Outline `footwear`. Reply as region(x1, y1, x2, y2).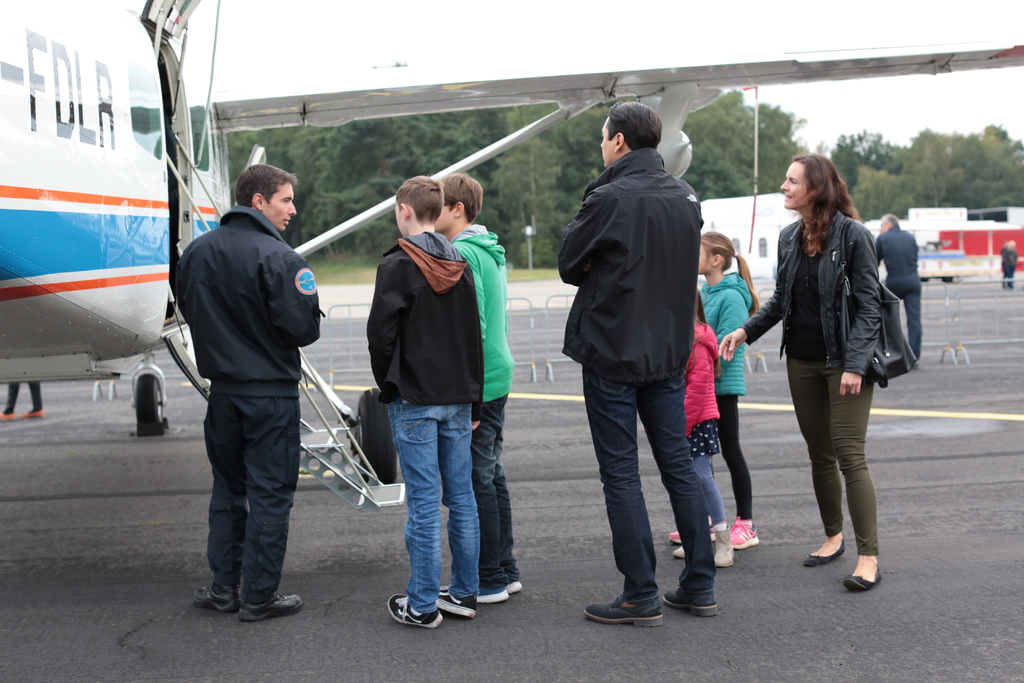
region(435, 586, 478, 622).
